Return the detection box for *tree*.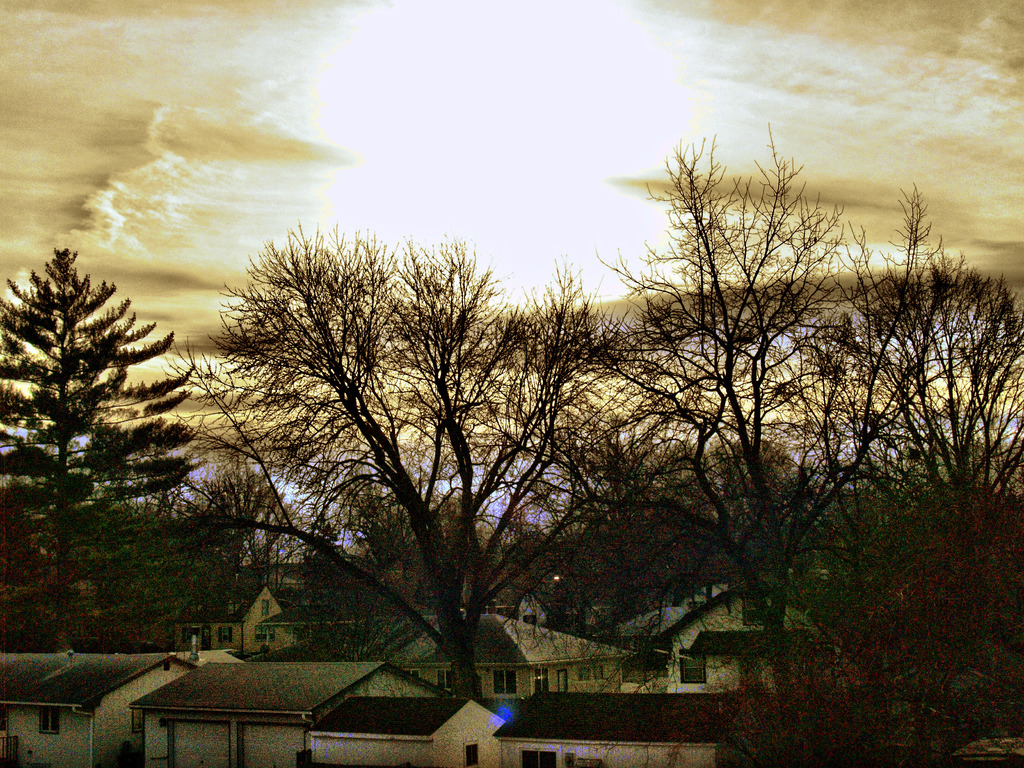
bbox=(829, 271, 1023, 671).
